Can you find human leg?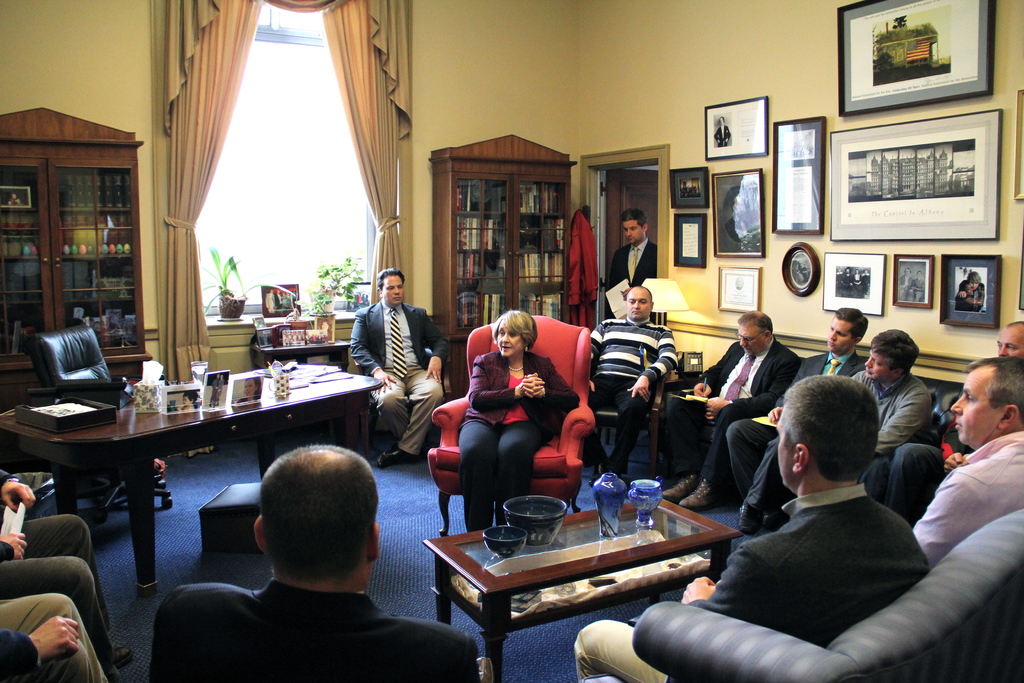
Yes, bounding box: select_region(0, 589, 106, 682).
